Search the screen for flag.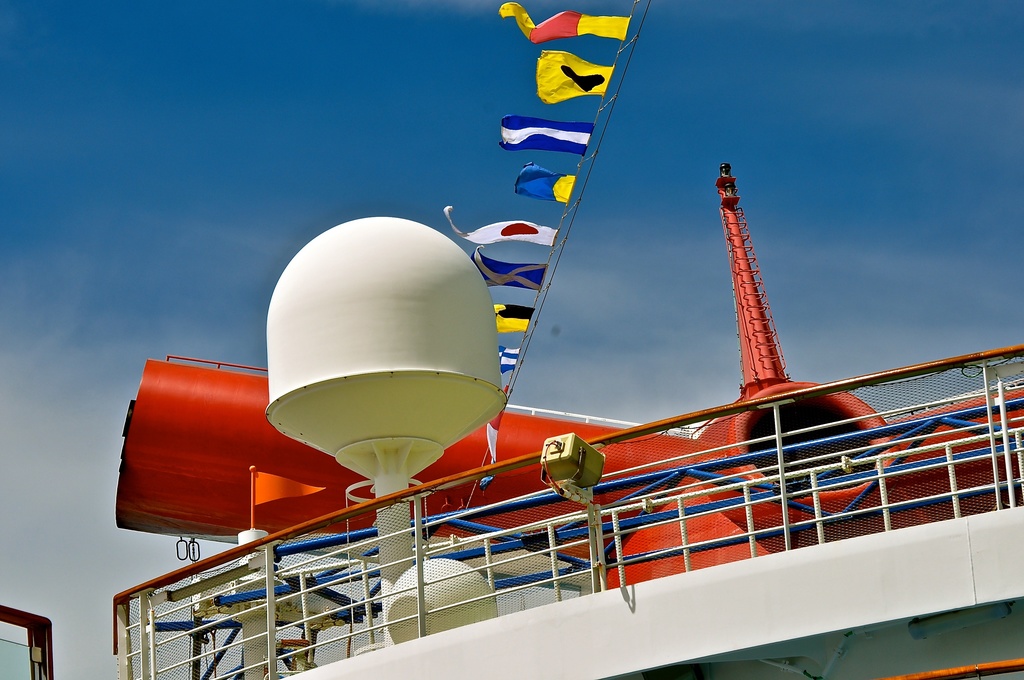
Found at select_region(537, 45, 623, 109).
